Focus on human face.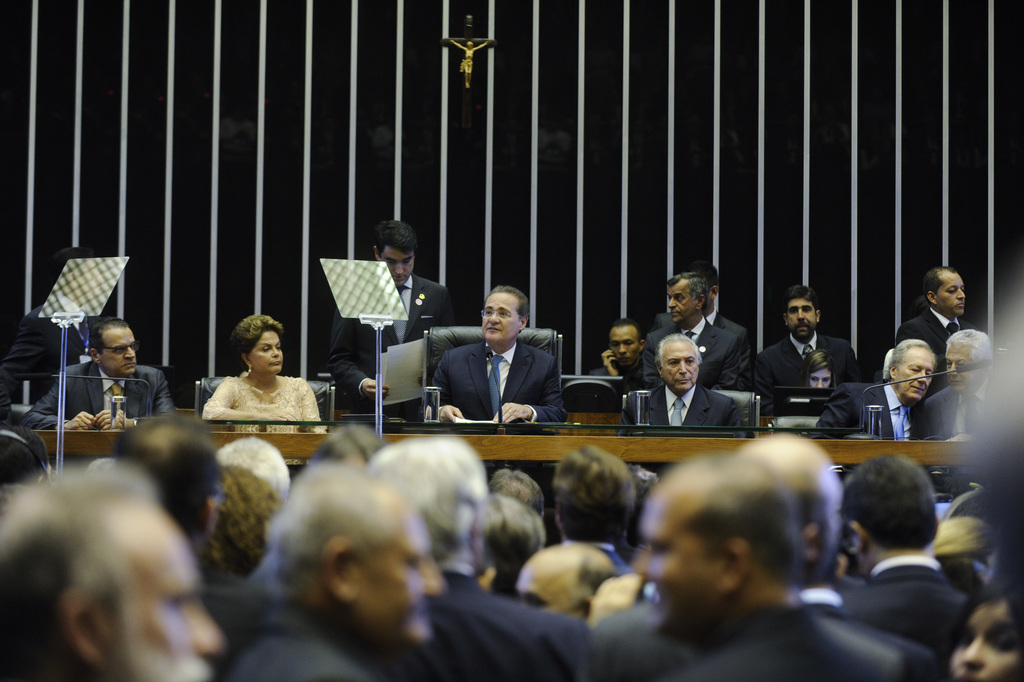
Focused at rect(481, 289, 518, 339).
